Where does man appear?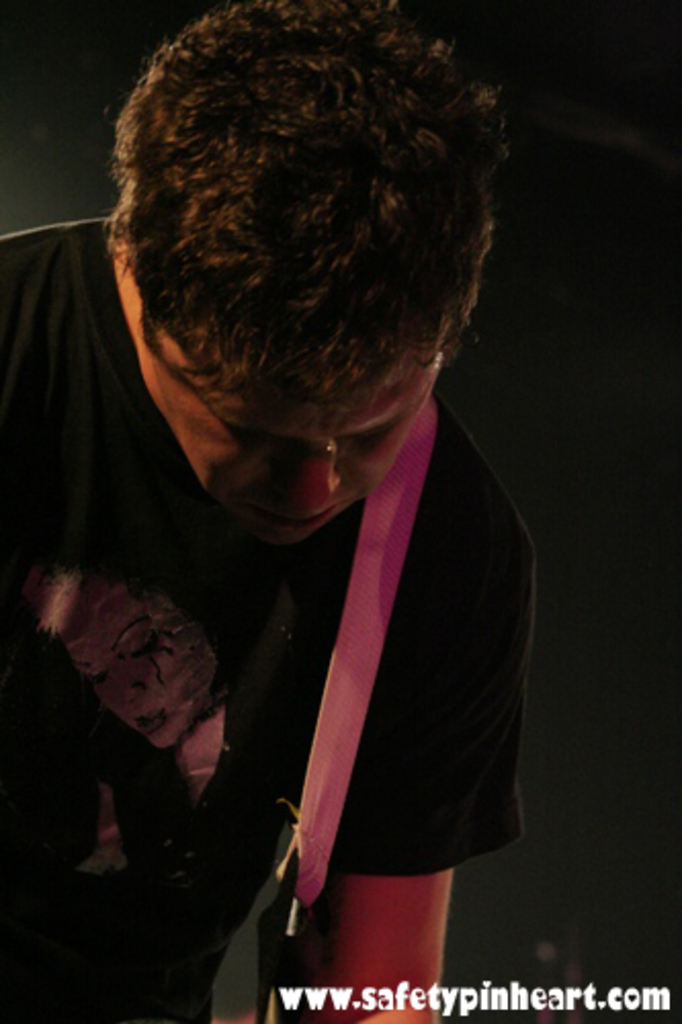
Appears at BBox(18, 18, 582, 961).
